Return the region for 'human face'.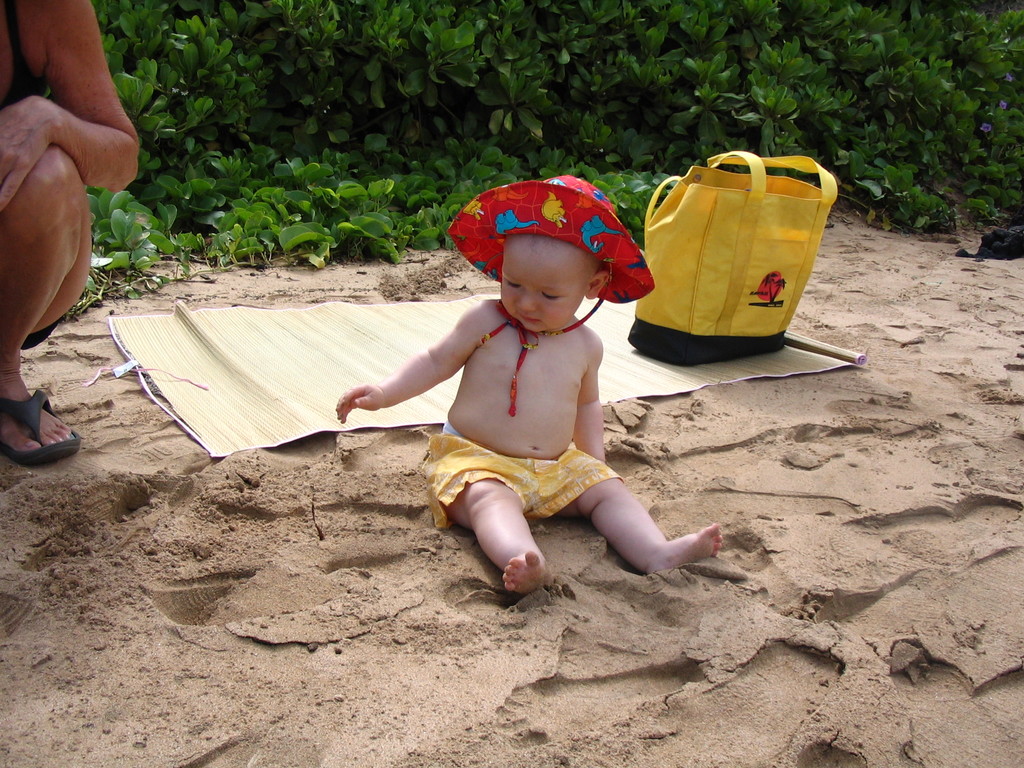
region(500, 236, 591, 332).
